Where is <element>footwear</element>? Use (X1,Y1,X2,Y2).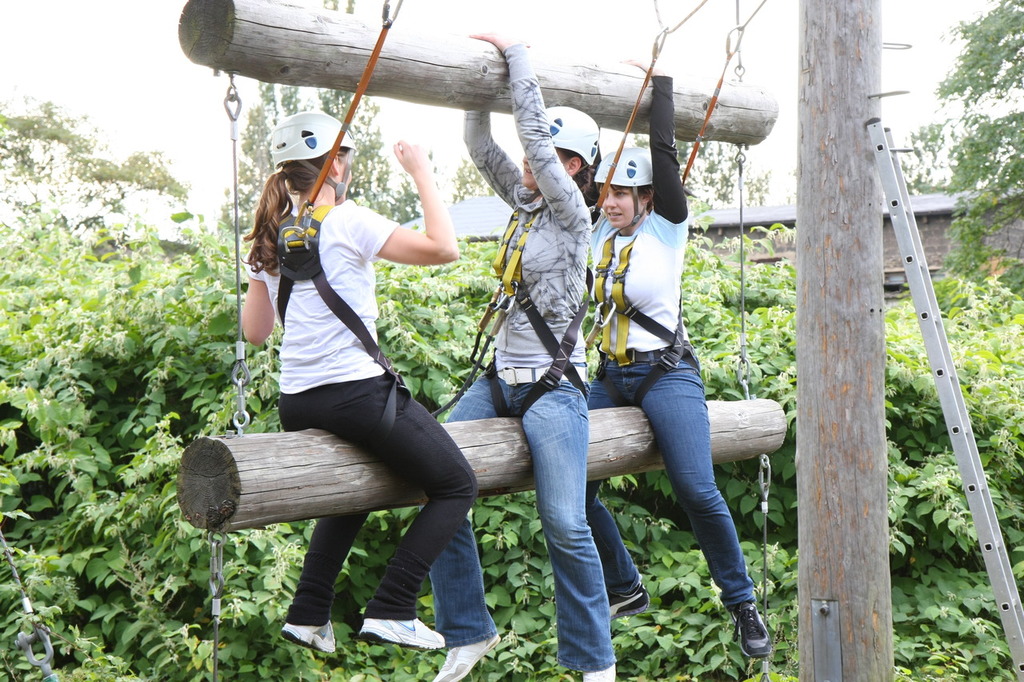
(585,658,618,681).
